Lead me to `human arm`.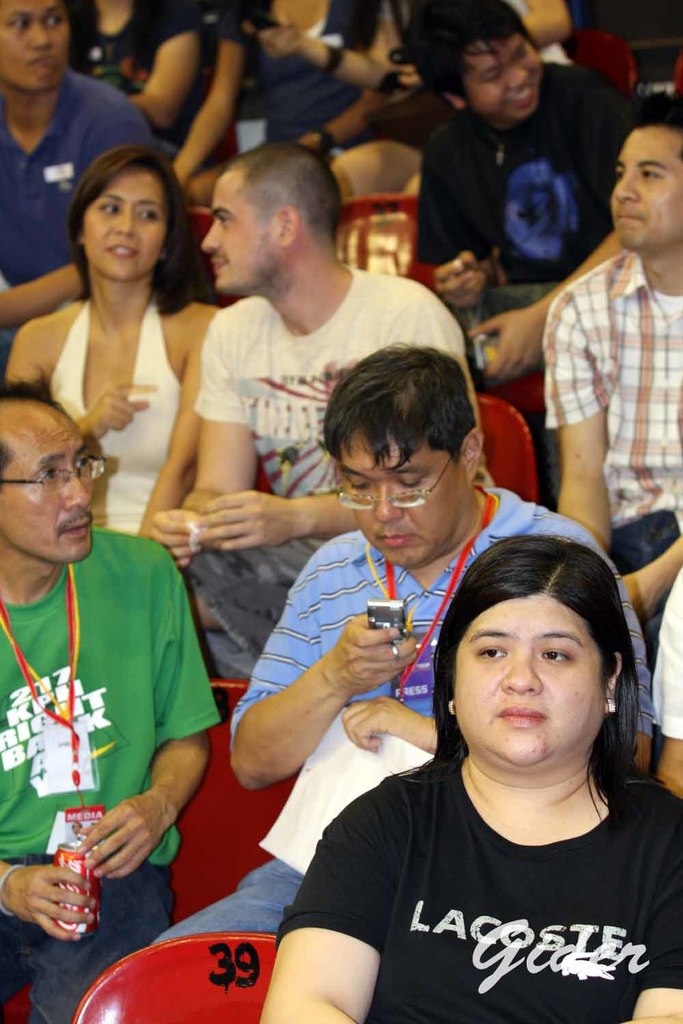
Lead to bbox(241, 12, 427, 112).
